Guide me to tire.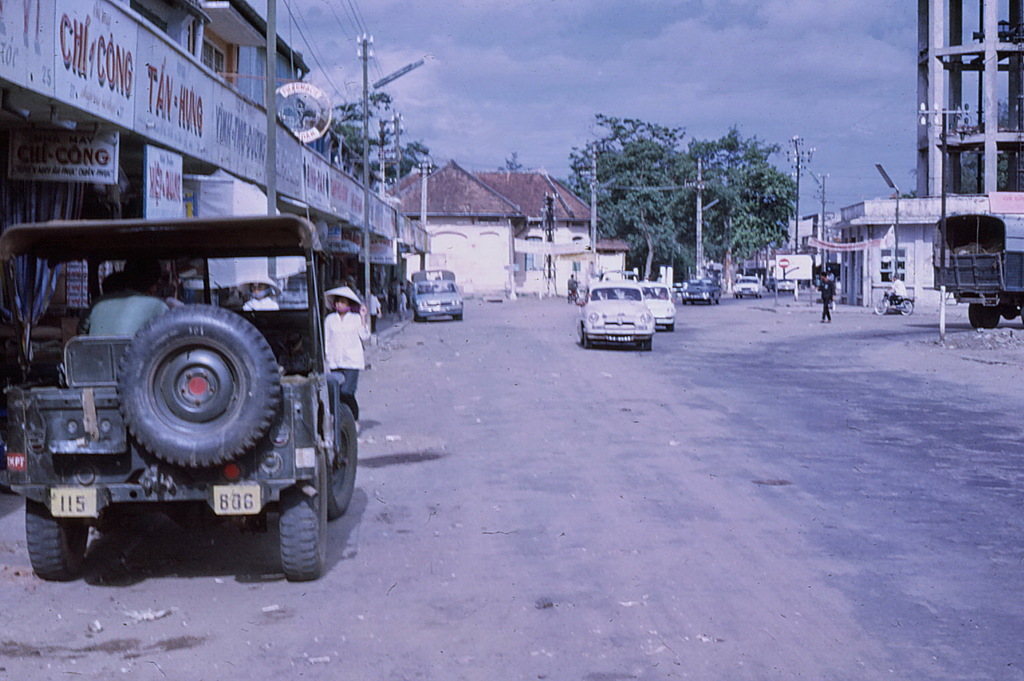
Guidance: (left=111, top=296, right=283, bottom=472).
